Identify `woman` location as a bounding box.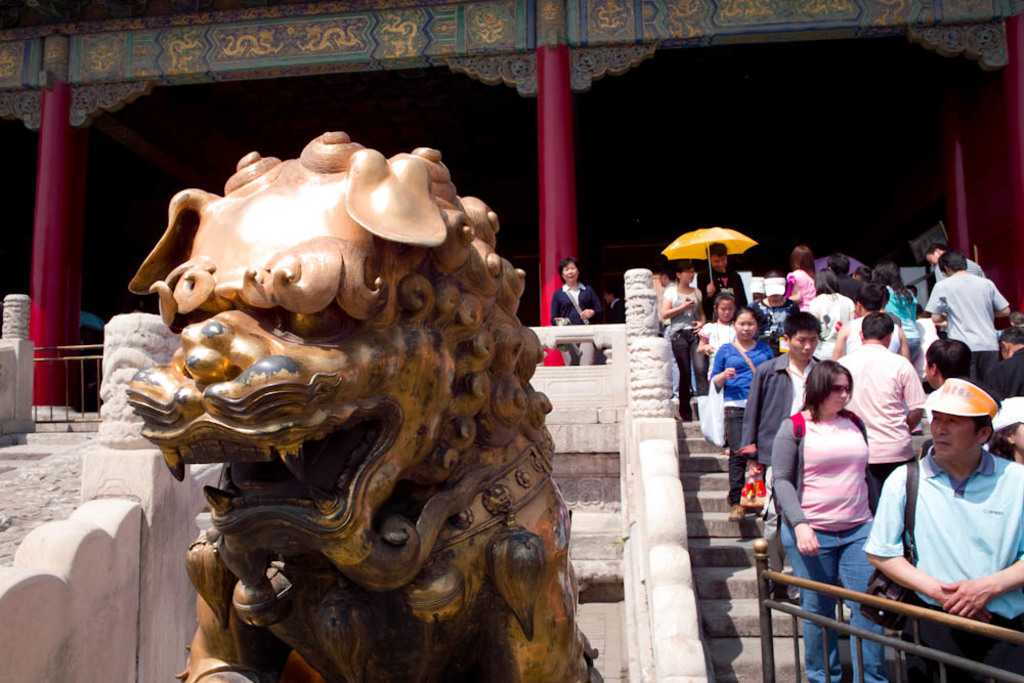
left=773, top=358, right=873, bottom=682.
